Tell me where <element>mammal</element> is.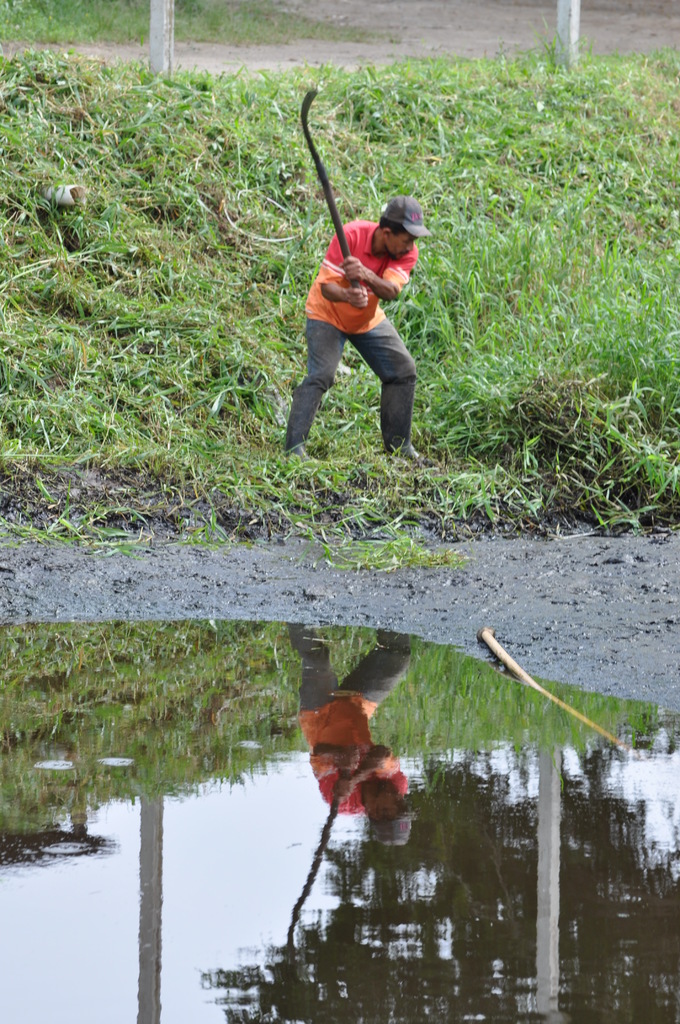
<element>mammal</element> is at <region>277, 181, 432, 456</region>.
